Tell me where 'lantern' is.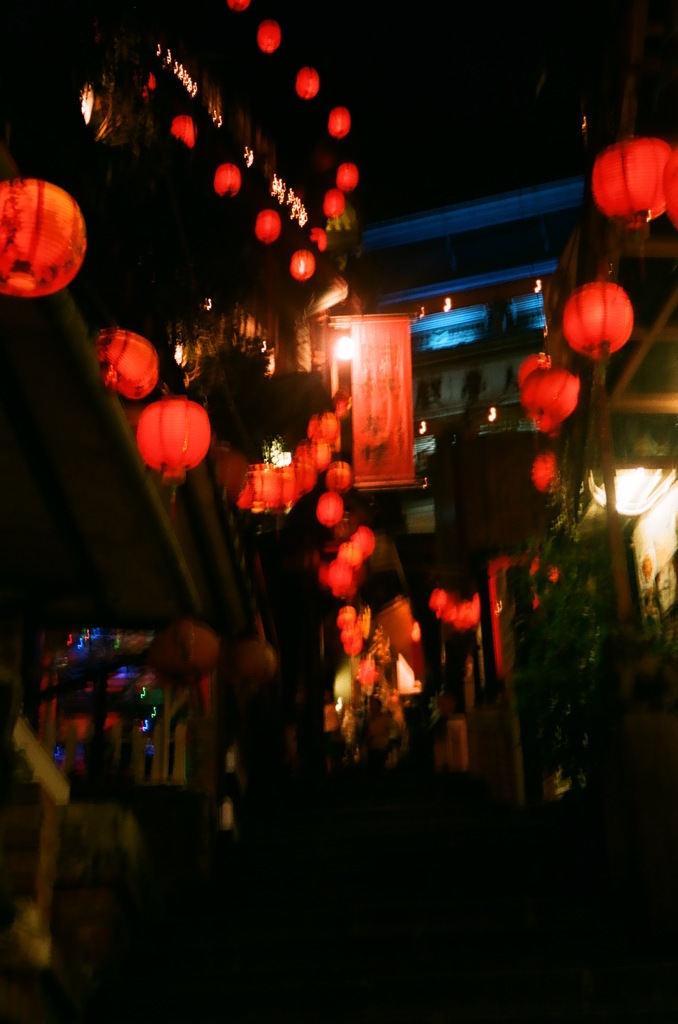
'lantern' is at rect(255, 212, 279, 240).
